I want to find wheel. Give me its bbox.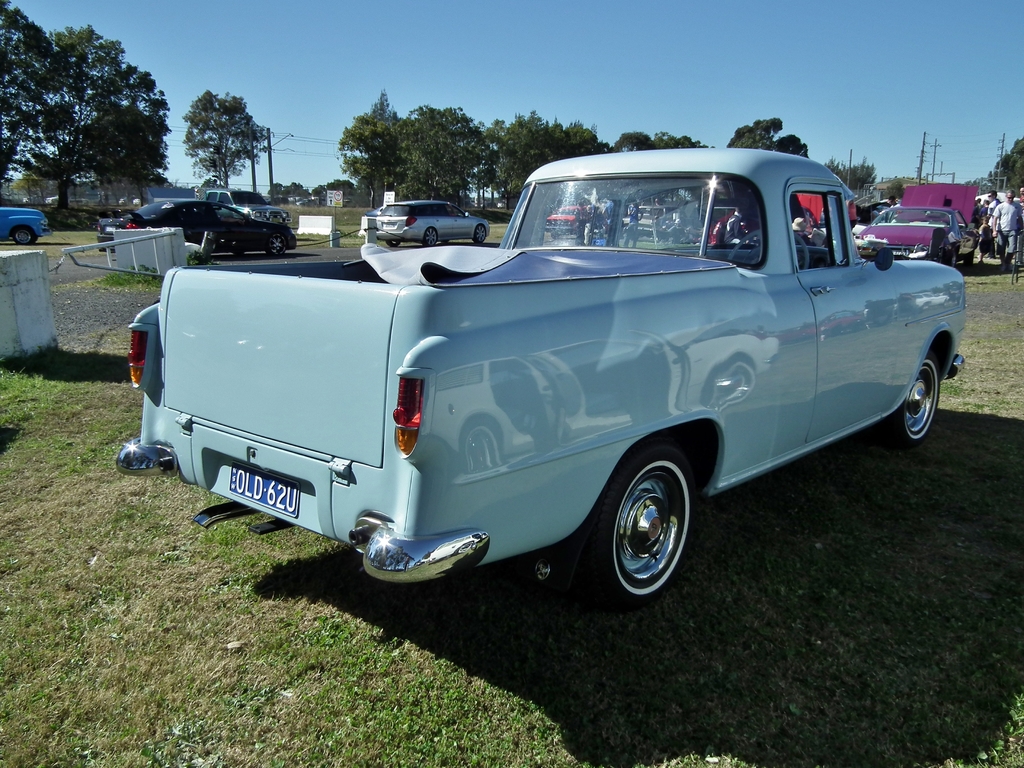
l=470, t=228, r=486, b=244.
